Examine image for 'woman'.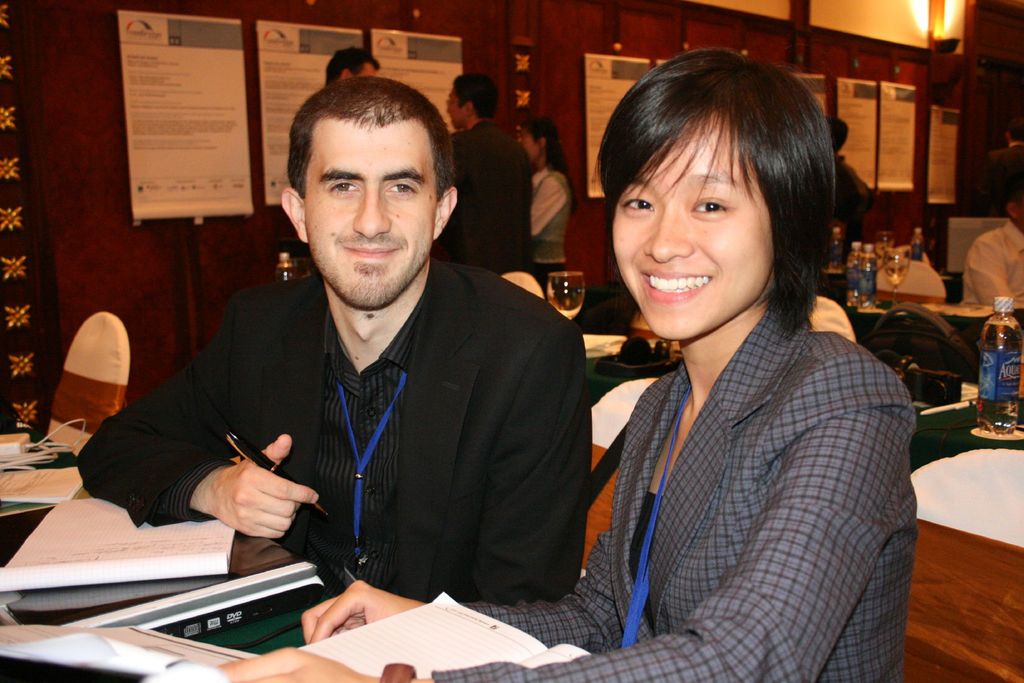
Examination result: detection(517, 115, 578, 279).
